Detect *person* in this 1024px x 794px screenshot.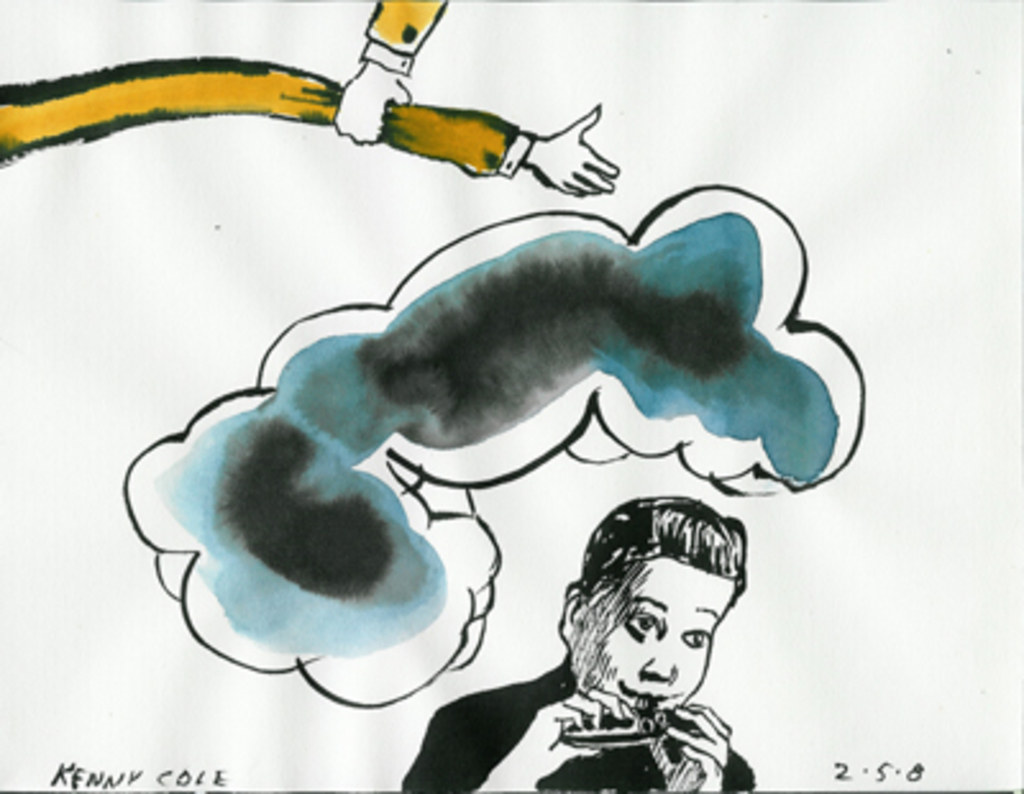
Detection: 402:497:755:791.
